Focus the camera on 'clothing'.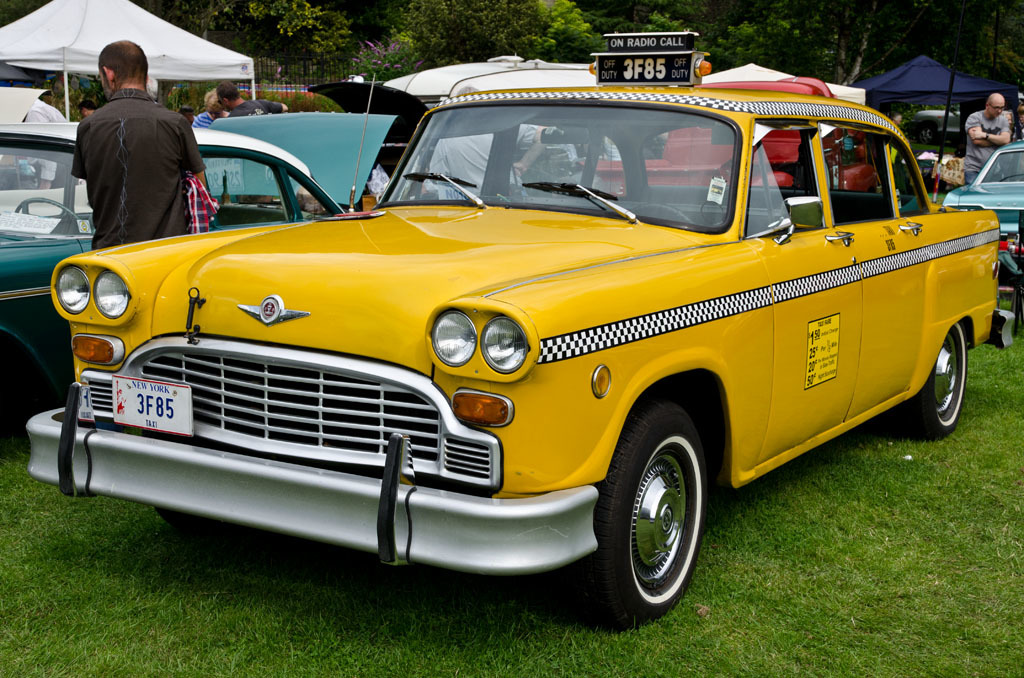
Focus region: crop(201, 98, 226, 124).
